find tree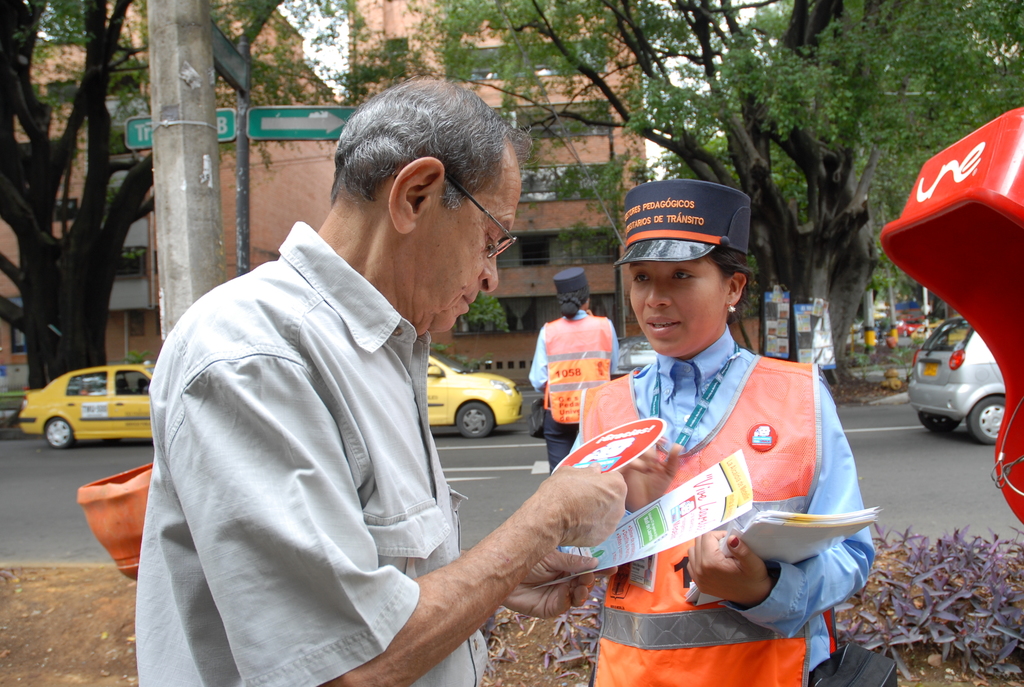
crop(419, 0, 1023, 391)
